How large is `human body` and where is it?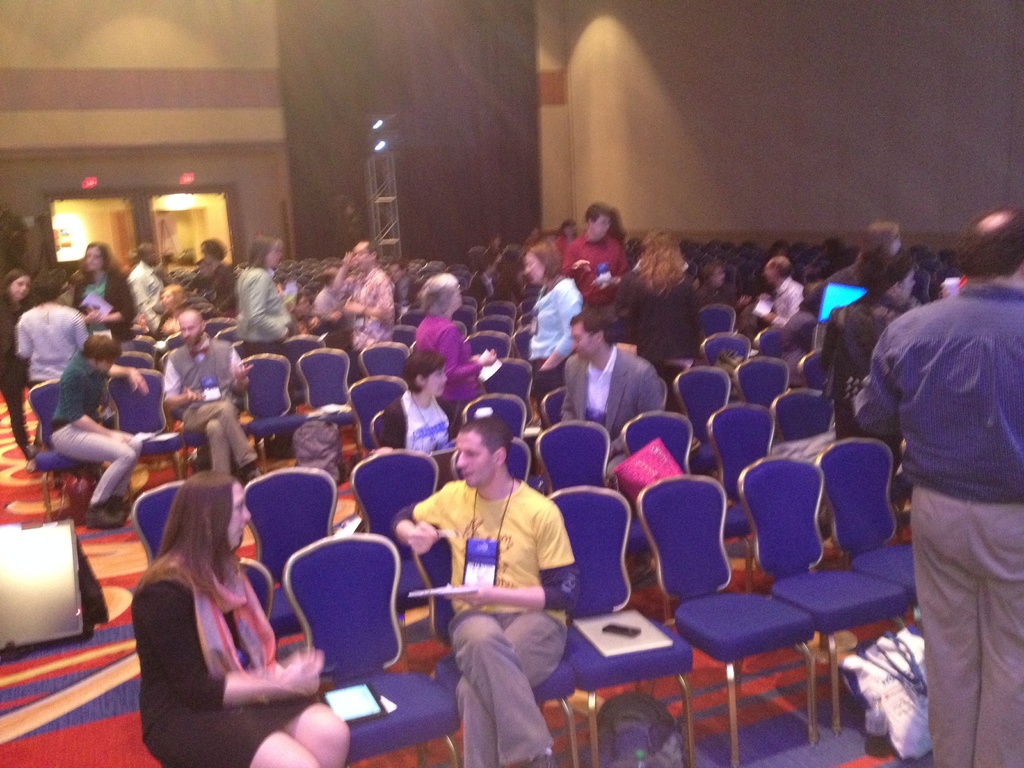
Bounding box: [left=49, top=352, right=148, bottom=526].
